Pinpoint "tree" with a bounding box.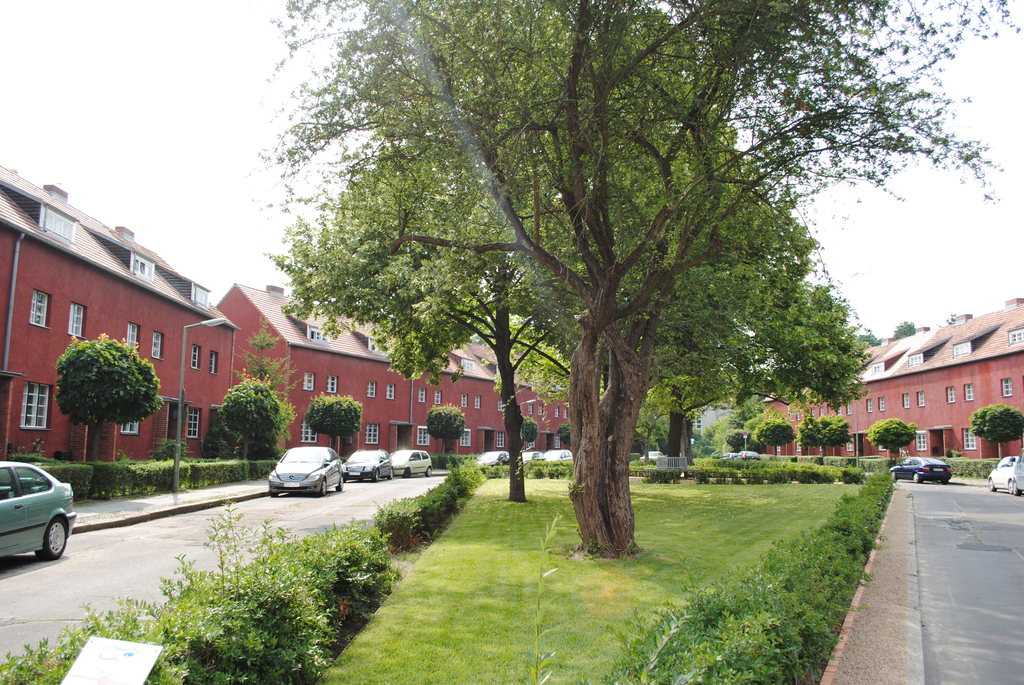
box(723, 426, 750, 455).
